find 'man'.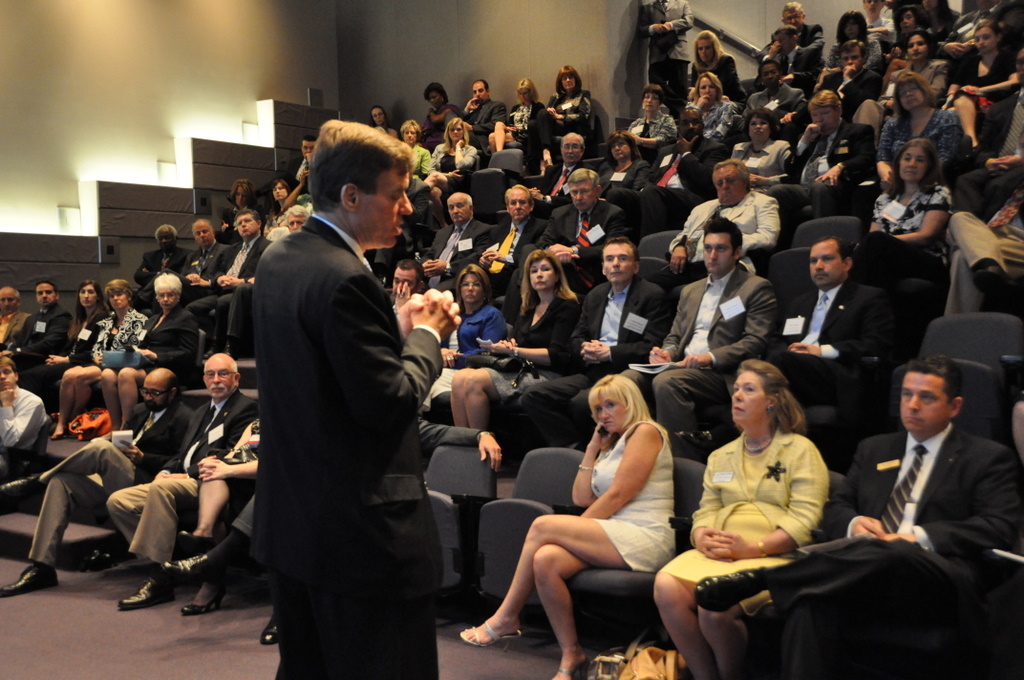
[x1=696, y1=357, x2=1014, y2=679].
